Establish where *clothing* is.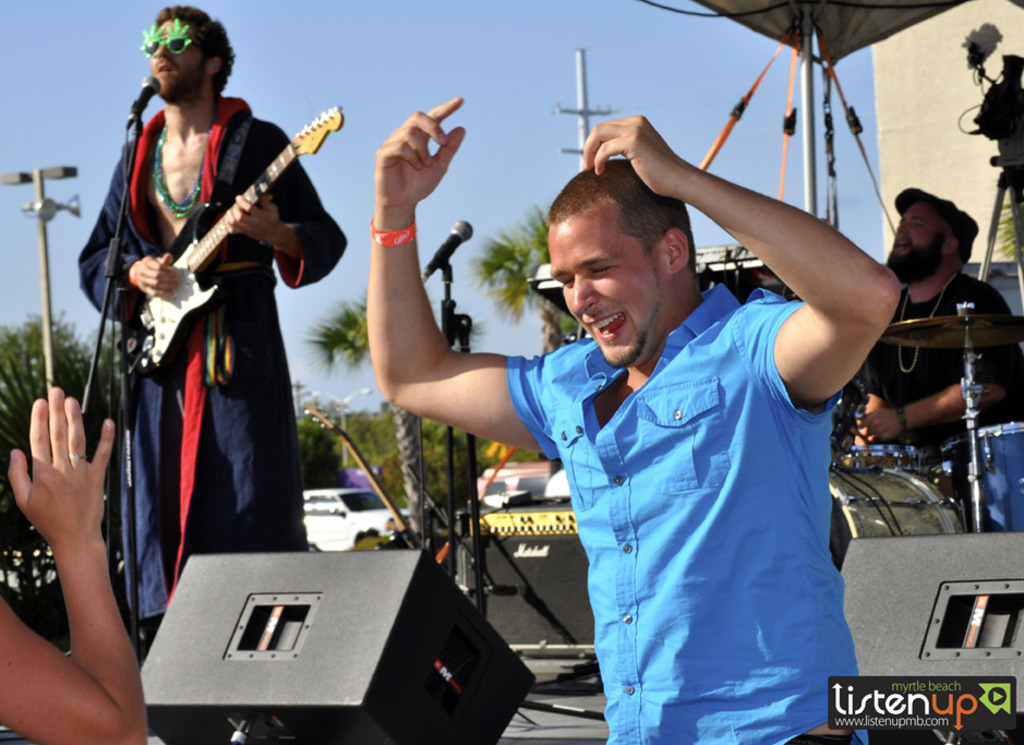
Established at {"left": 80, "top": 95, "right": 352, "bottom": 644}.
